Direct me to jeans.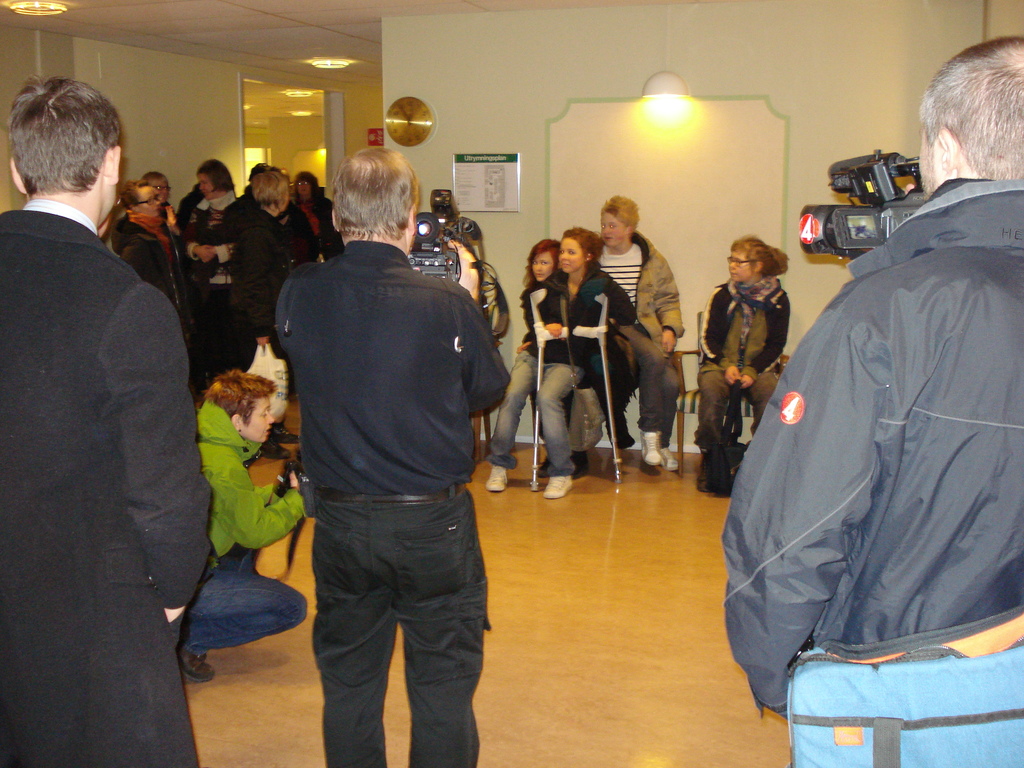
Direction: bbox(639, 330, 683, 447).
